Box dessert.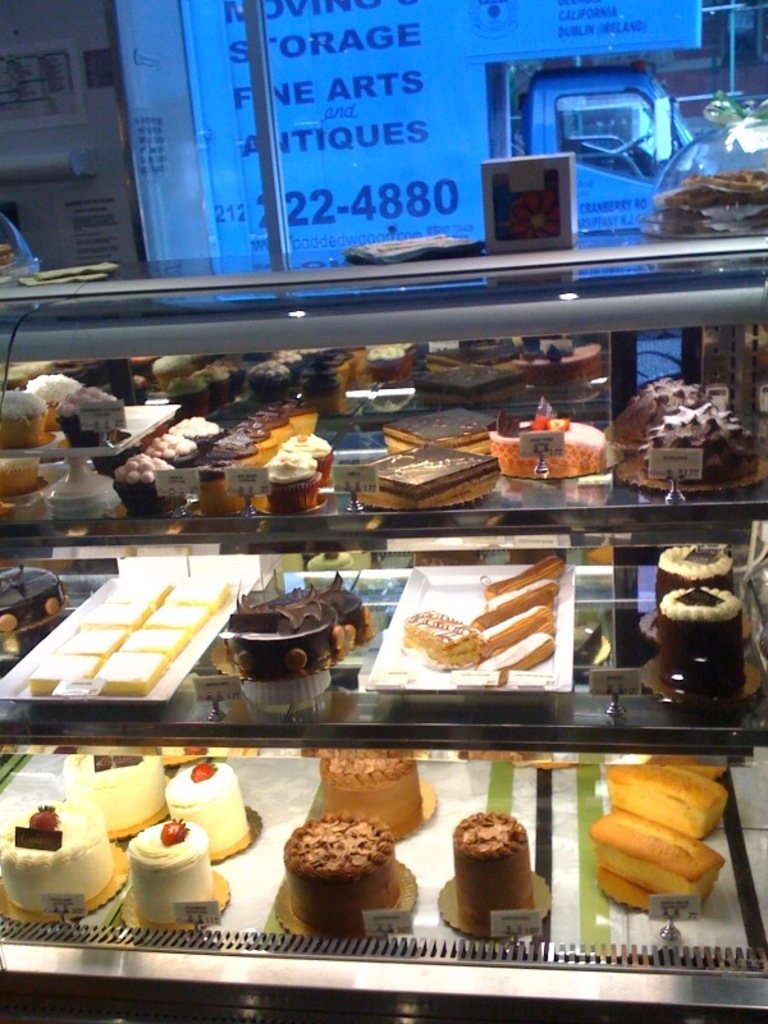
[127,818,207,927].
